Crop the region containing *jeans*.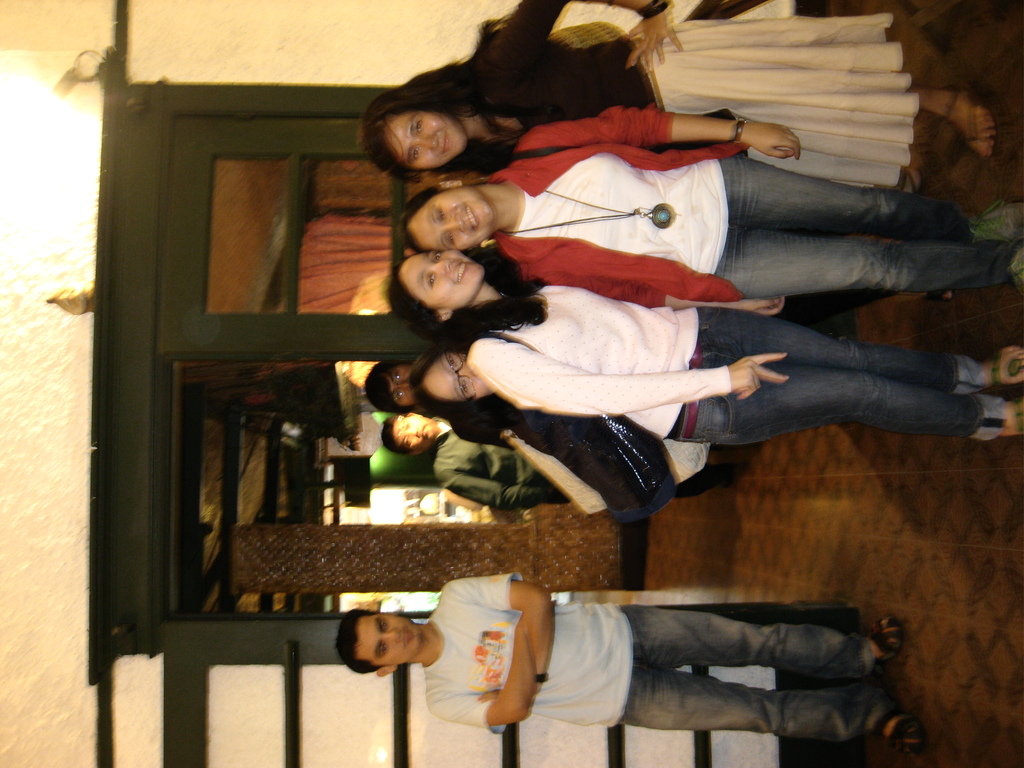
Crop region: bbox=[660, 318, 983, 481].
